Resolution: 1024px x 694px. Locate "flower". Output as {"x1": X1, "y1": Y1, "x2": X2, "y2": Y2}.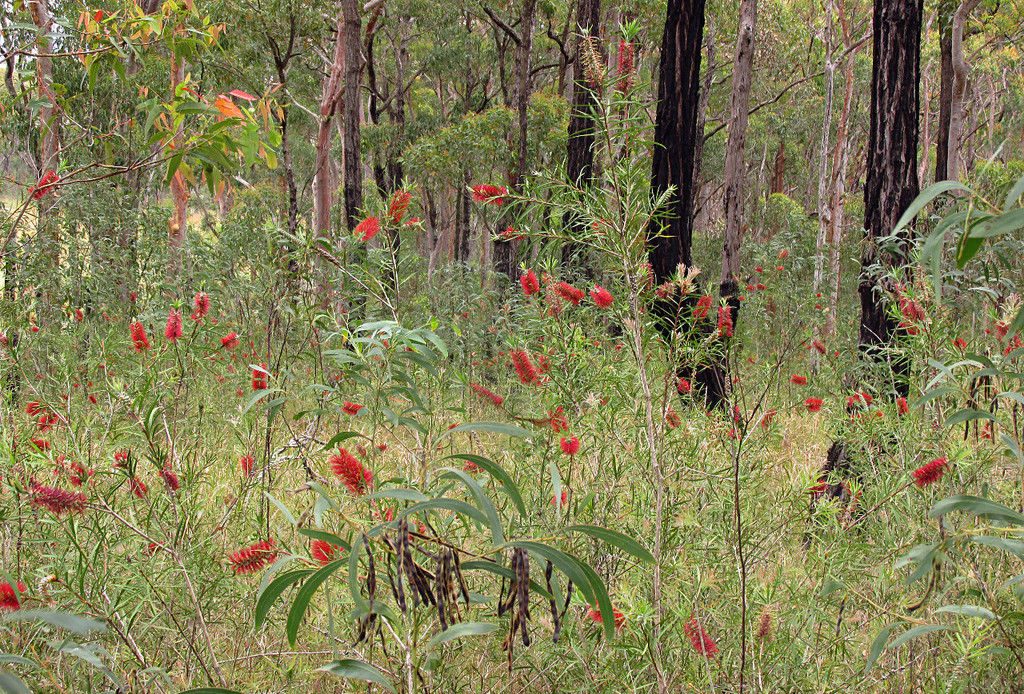
{"x1": 458, "y1": 461, "x2": 486, "y2": 469}.
